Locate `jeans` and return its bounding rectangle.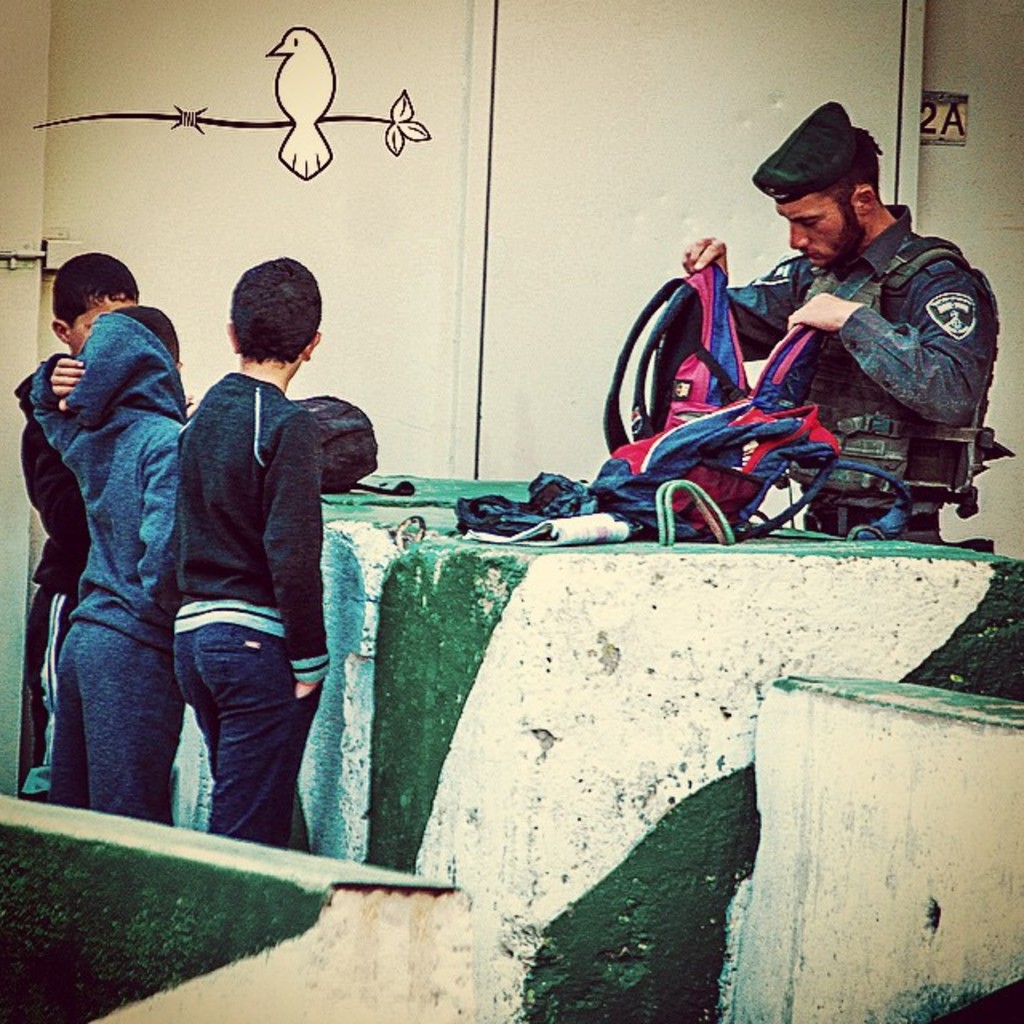
<region>13, 374, 181, 850</region>.
